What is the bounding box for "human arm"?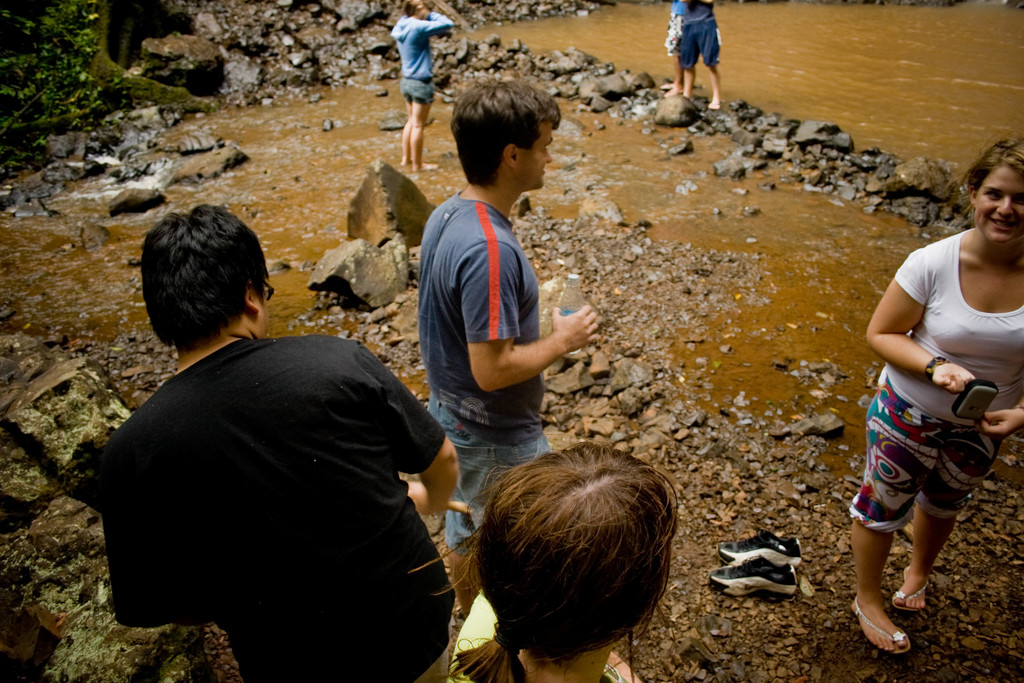
box(857, 251, 978, 389).
